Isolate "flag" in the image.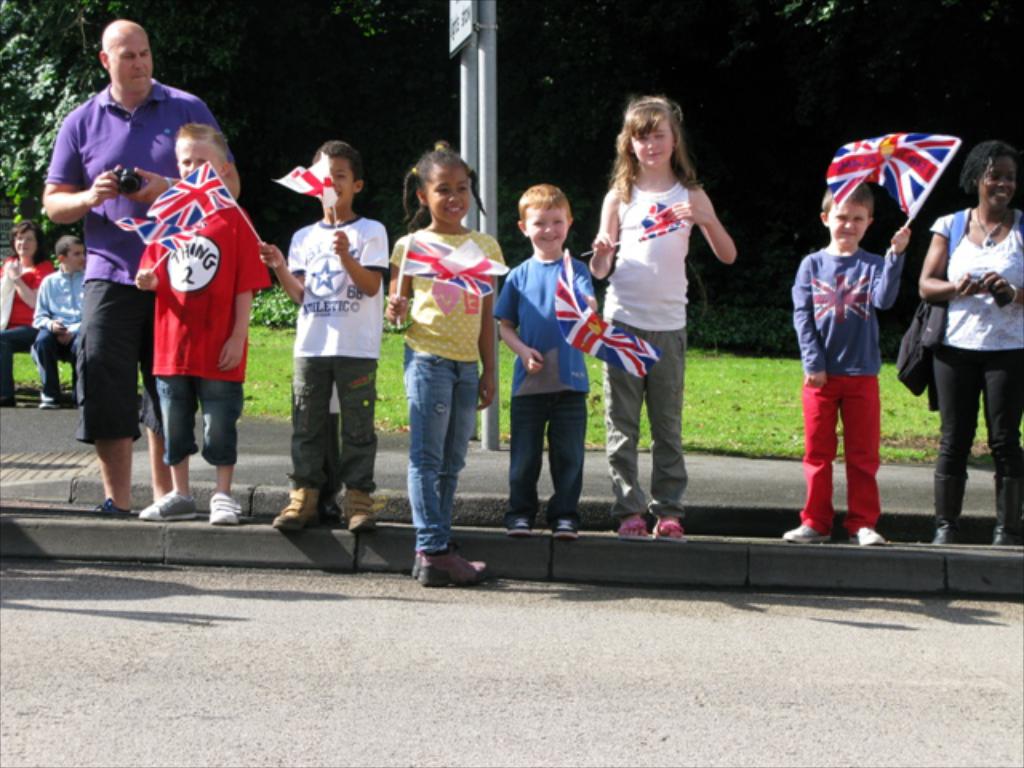
Isolated region: x1=822, y1=136, x2=960, y2=221.
